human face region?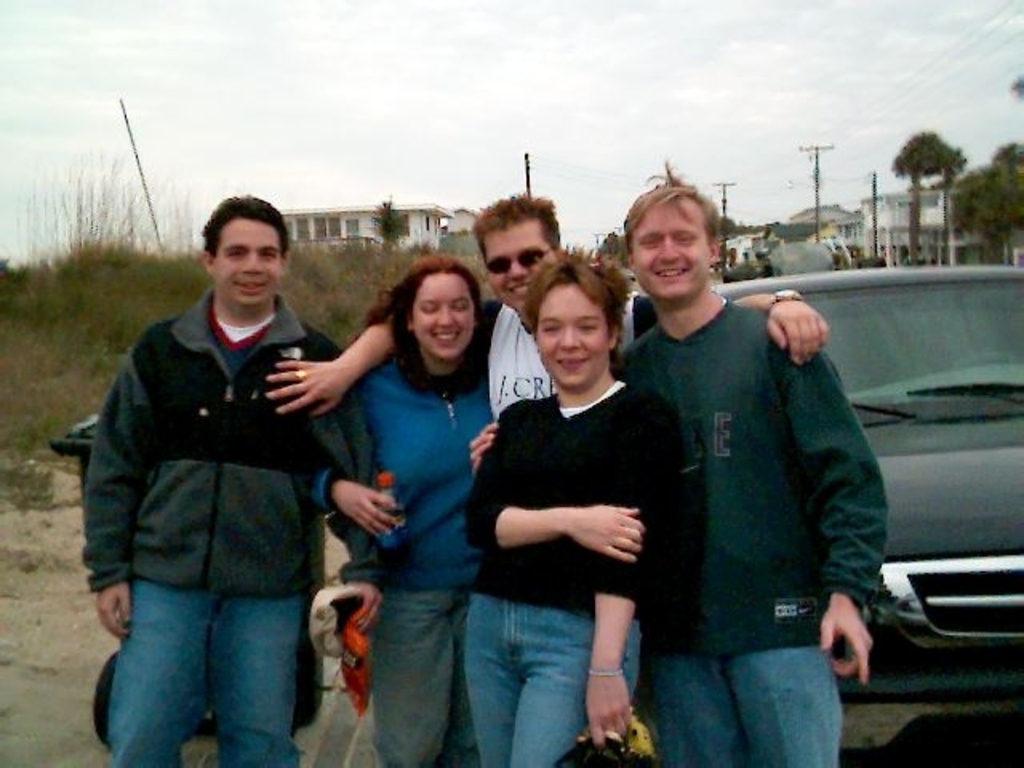
box=[416, 272, 475, 354]
